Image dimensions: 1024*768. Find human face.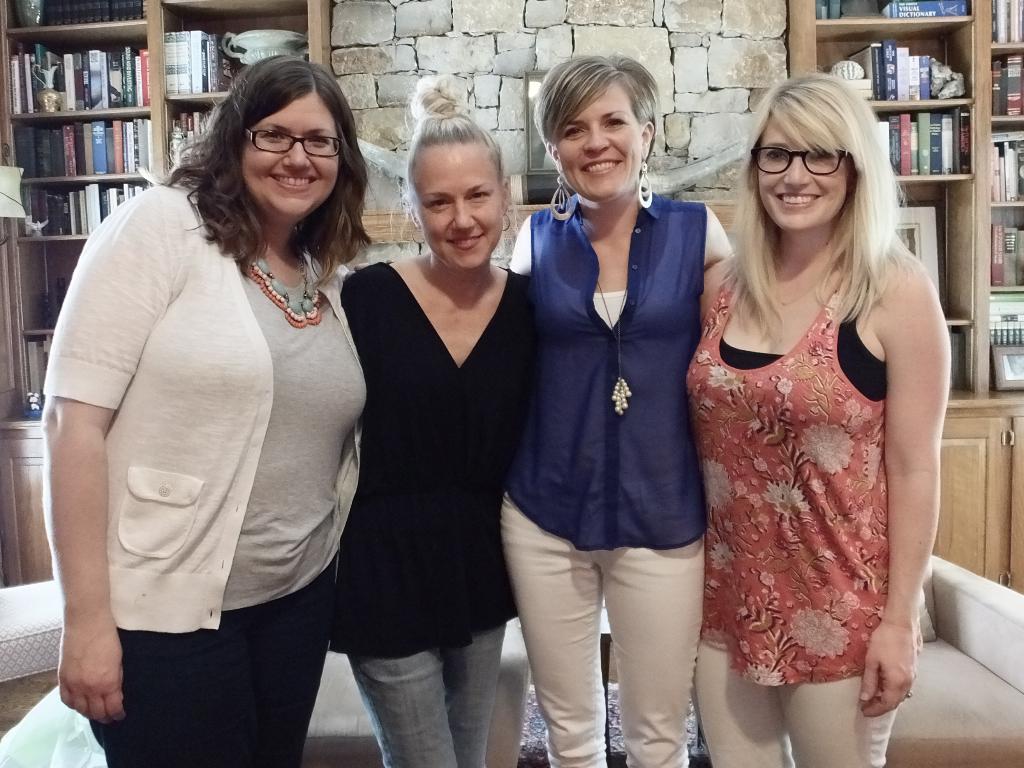
(x1=244, y1=99, x2=339, y2=221).
